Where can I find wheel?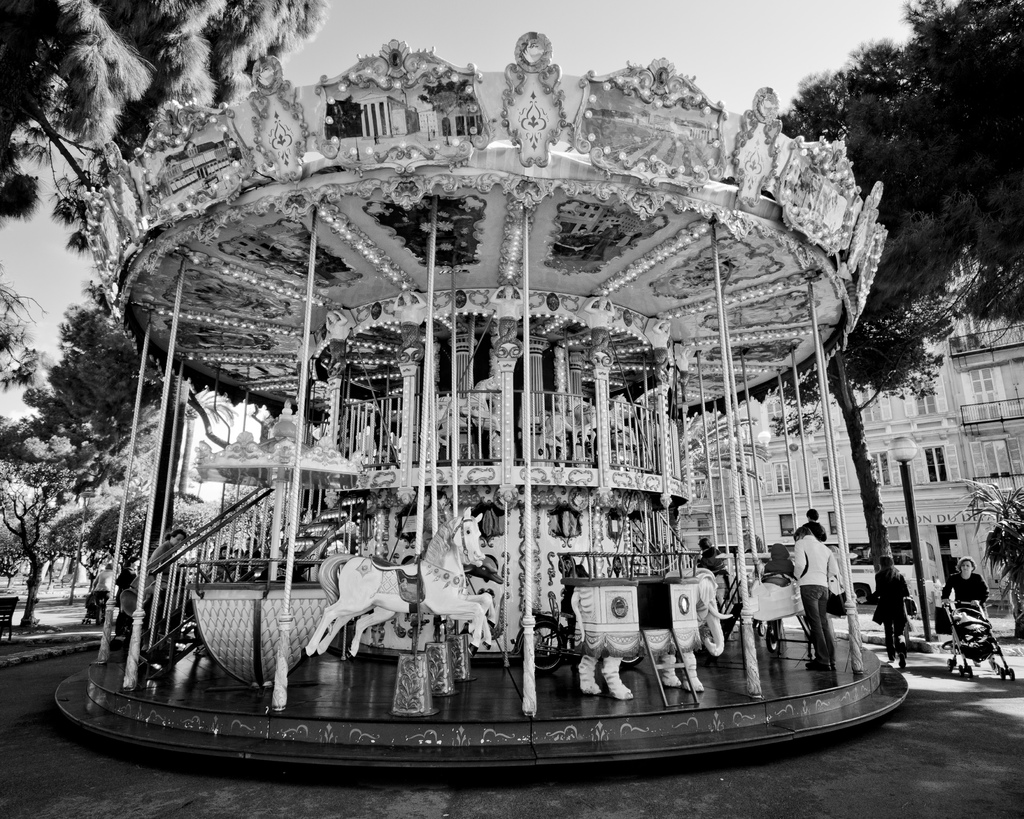
You can find it at [x1=765, y1=621, x2=780, y2=651].
